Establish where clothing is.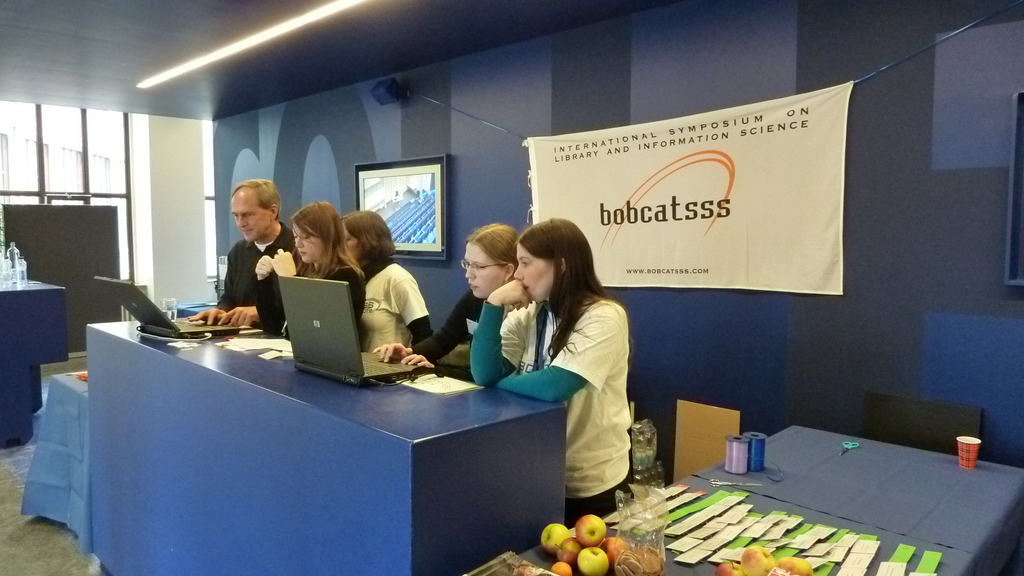
Established at BBox(252, 252, 366, 367).
